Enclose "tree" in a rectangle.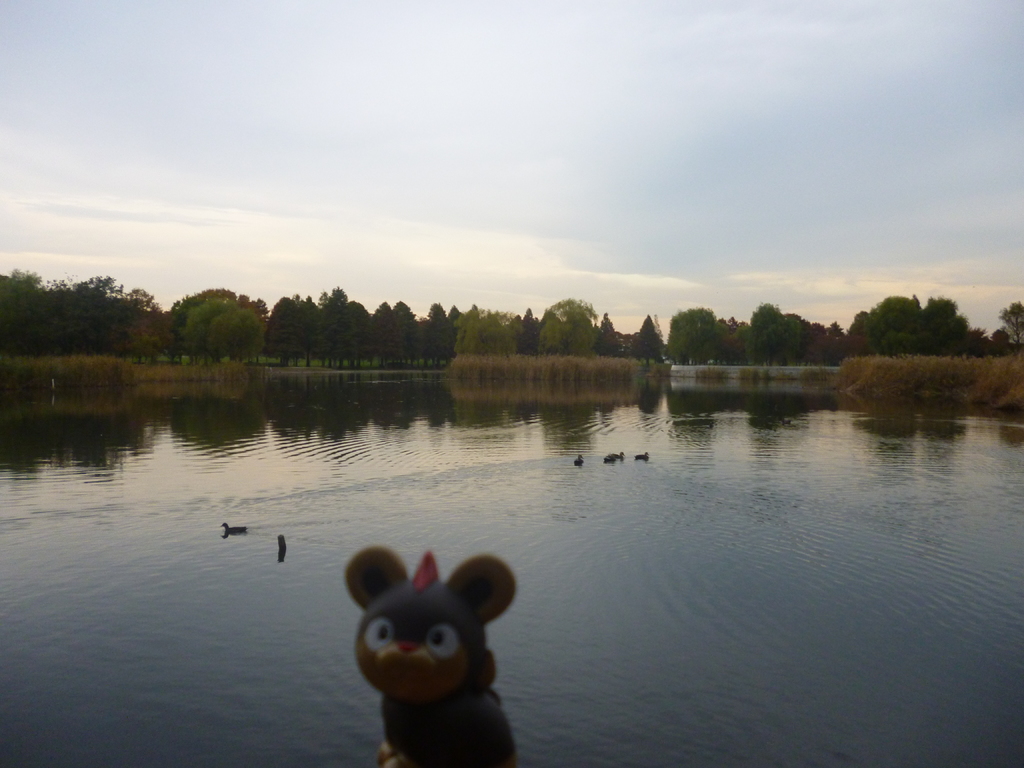
456,298,517,356.
